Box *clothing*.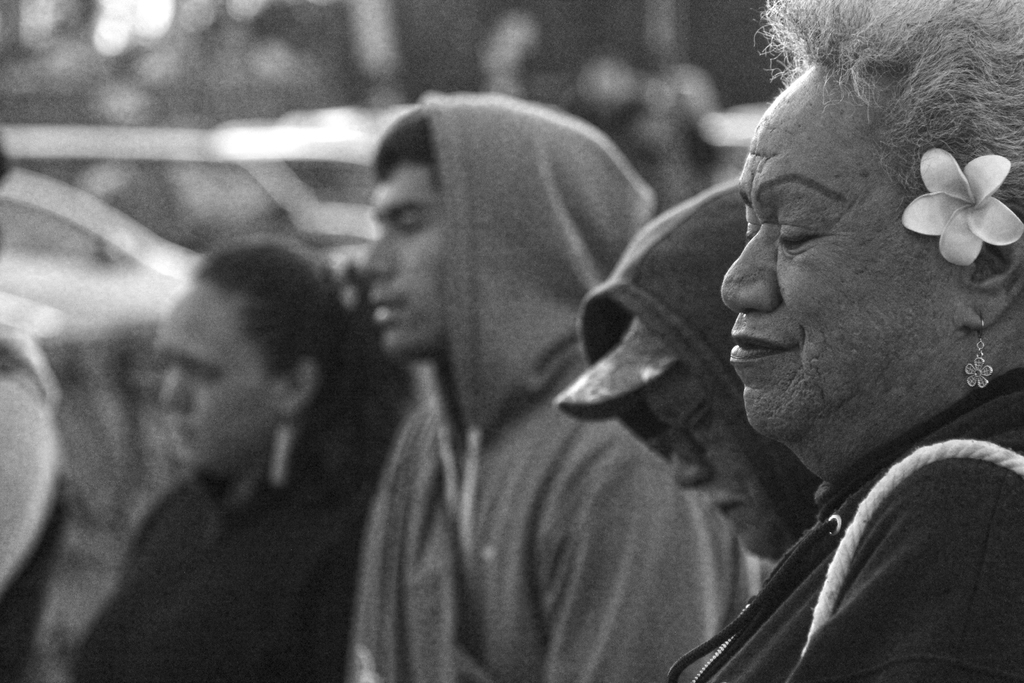
locate(659, 367, 1023, 682).
